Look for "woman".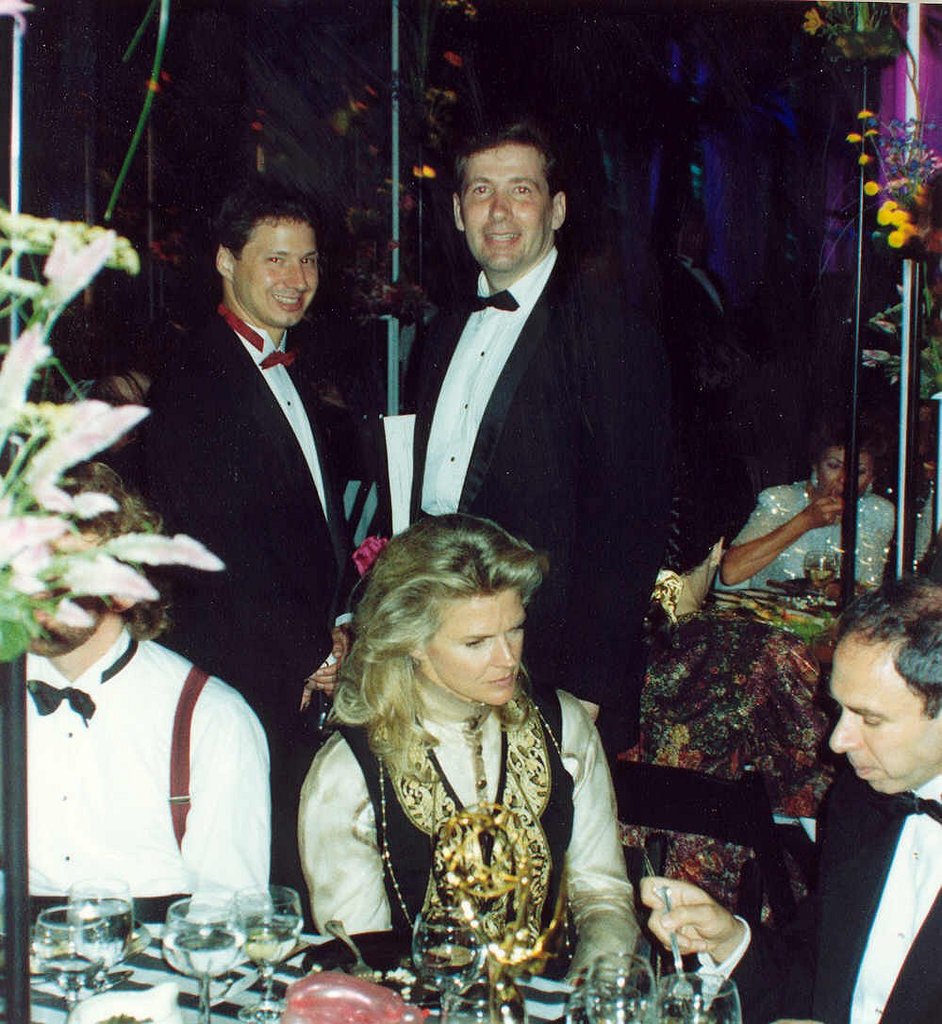
Found: x1=292, y1=498, x2=631, y2=979.
